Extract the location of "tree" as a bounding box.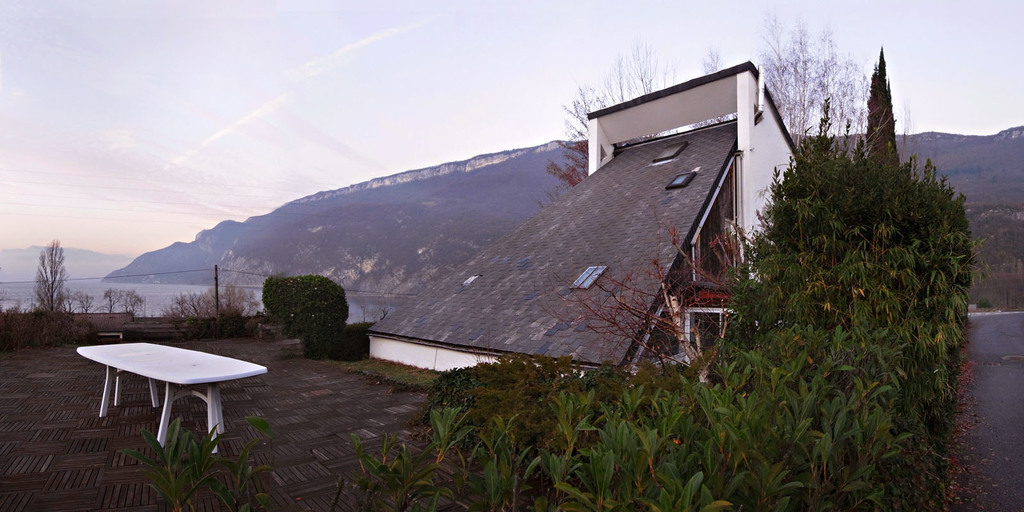
33:237:75:337.
